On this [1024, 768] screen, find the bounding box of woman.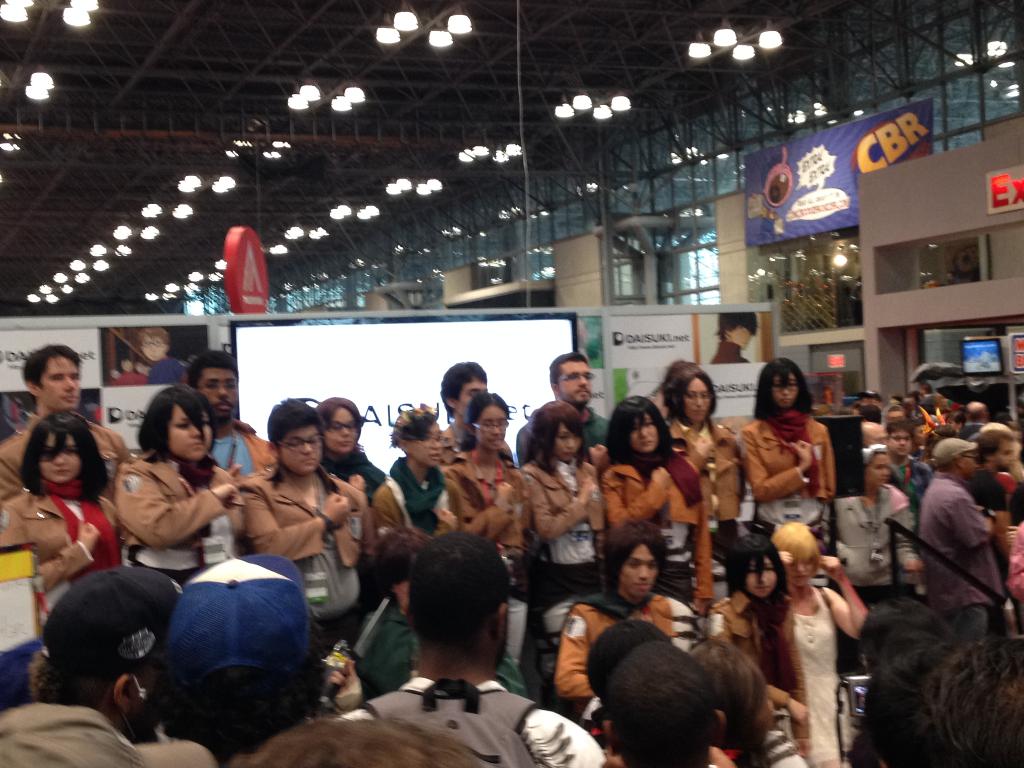
Bounding box: left=595, top=392, right=719, bottom=630.
